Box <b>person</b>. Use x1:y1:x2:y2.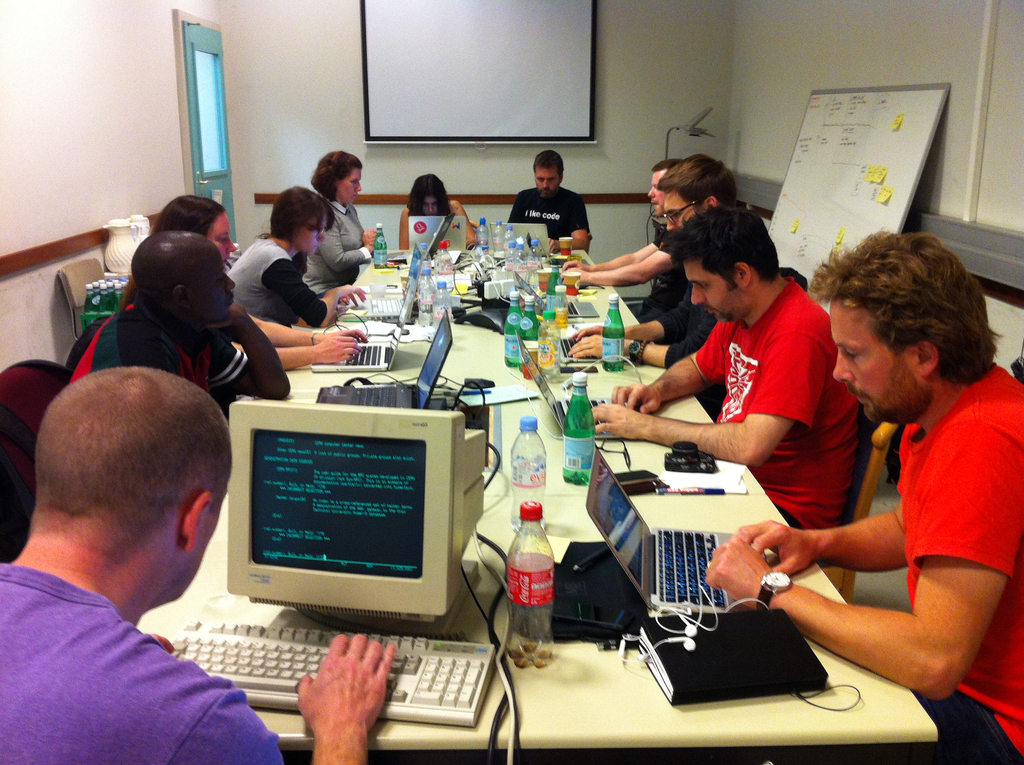
590:204:858:530.
